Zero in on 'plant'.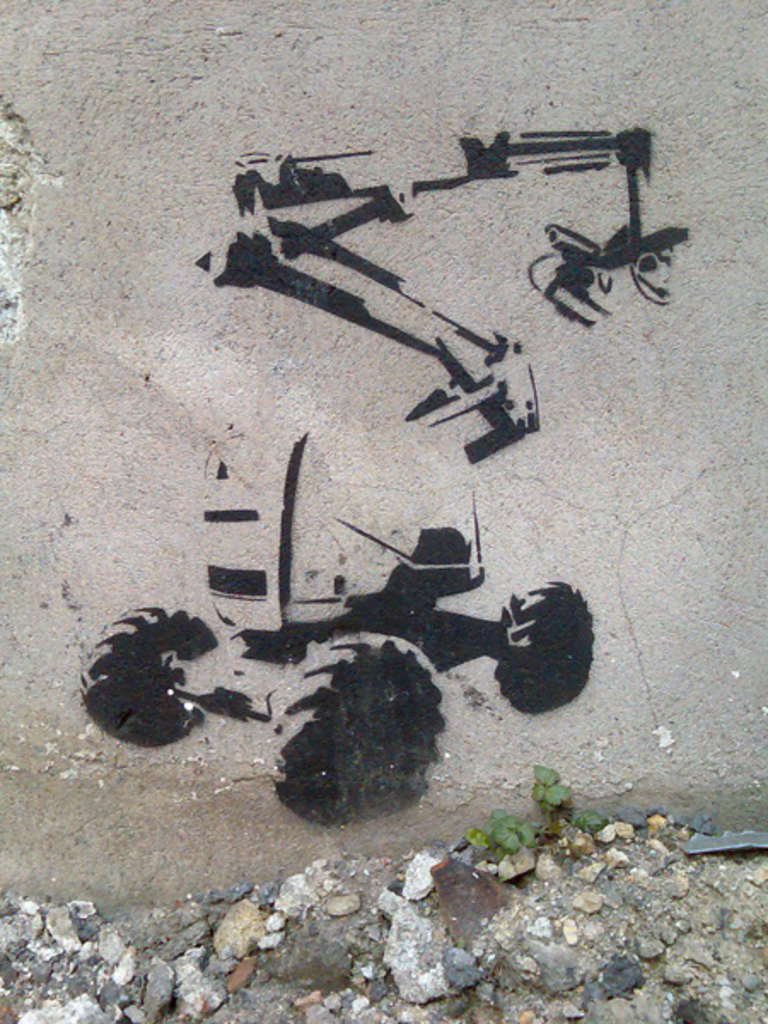
Zeroed in: [x1=445, y1=800, x2=538, y2=874].
